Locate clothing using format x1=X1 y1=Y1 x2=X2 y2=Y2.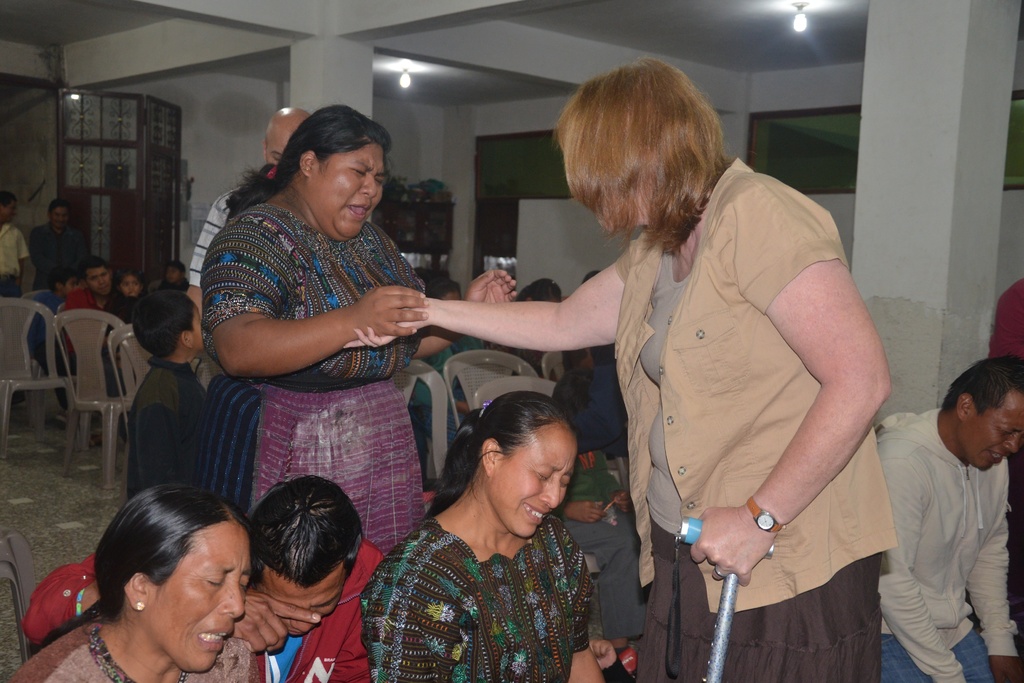
x1=609 y1=156 x2=890 y2=682.
